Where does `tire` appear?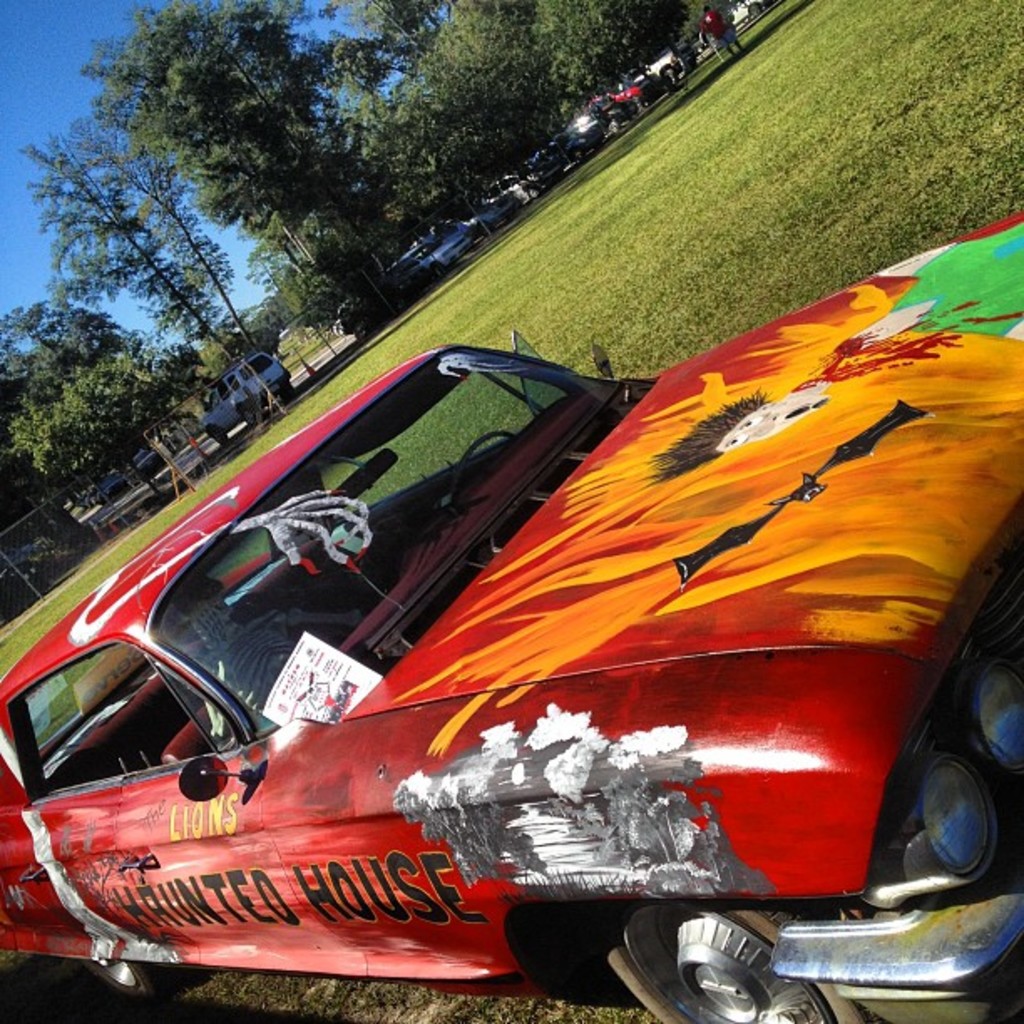
Appears at 607,117,626,137.
